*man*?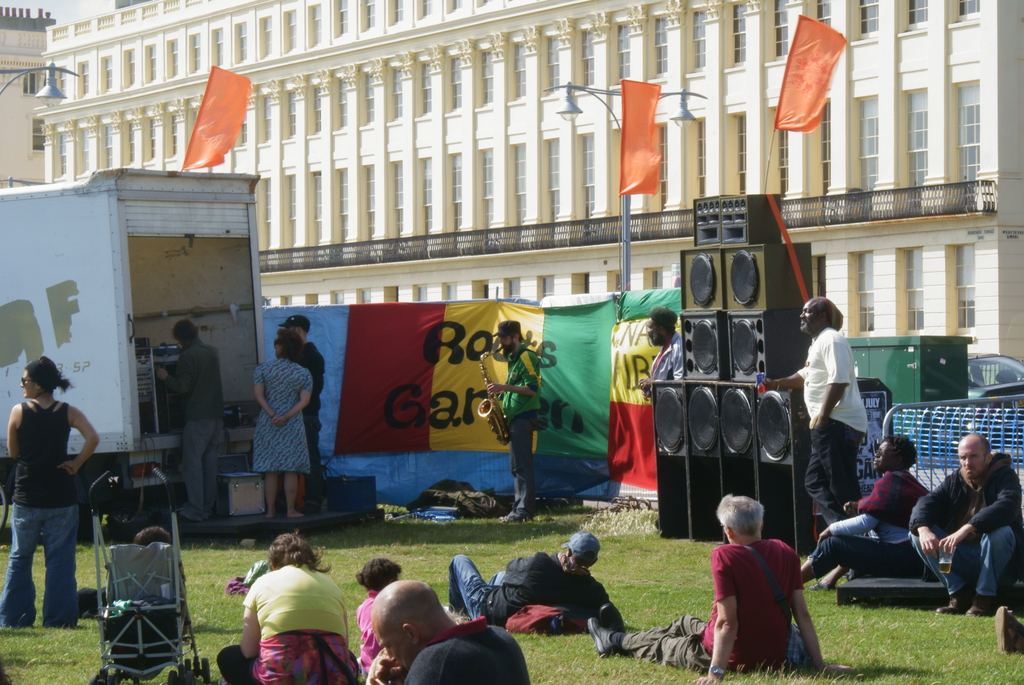
BBox(442, 536, 611, 637)
